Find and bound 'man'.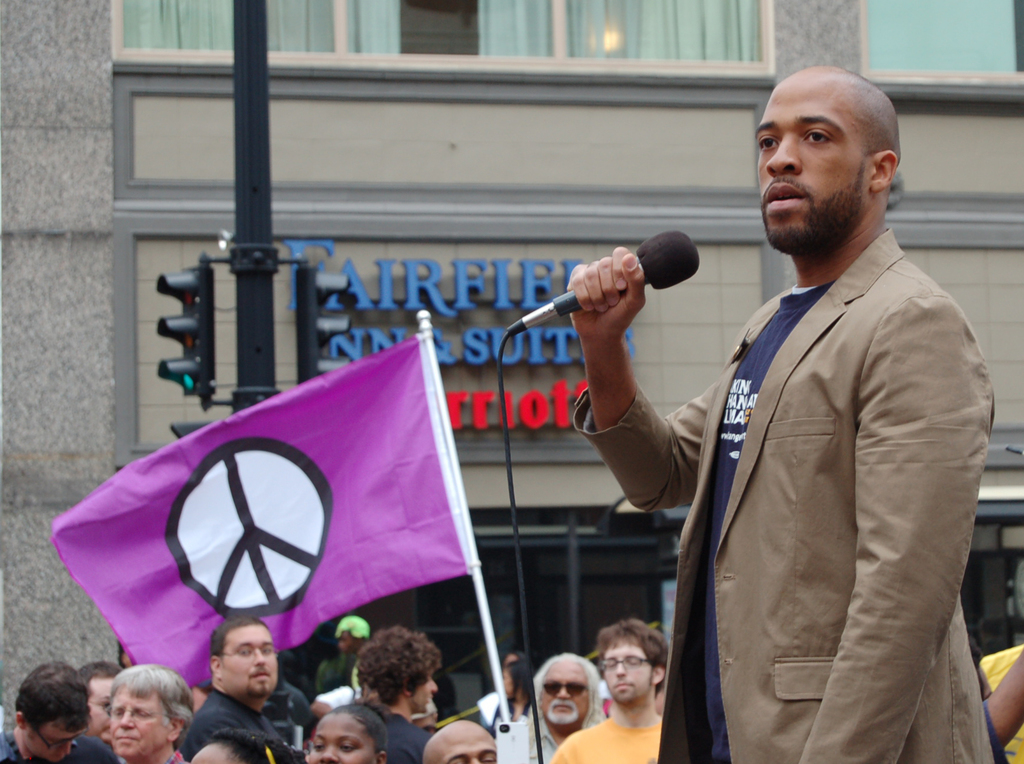
Bound: (548,615,671,763).
